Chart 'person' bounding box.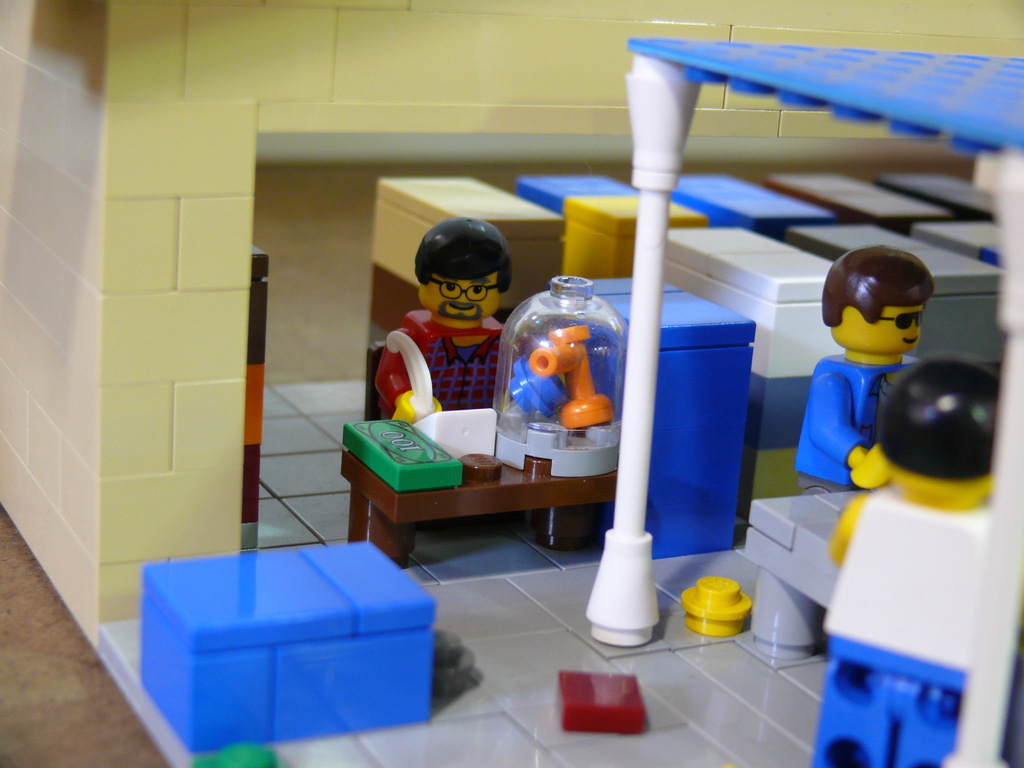
Charted: 804/352/1005/767.
